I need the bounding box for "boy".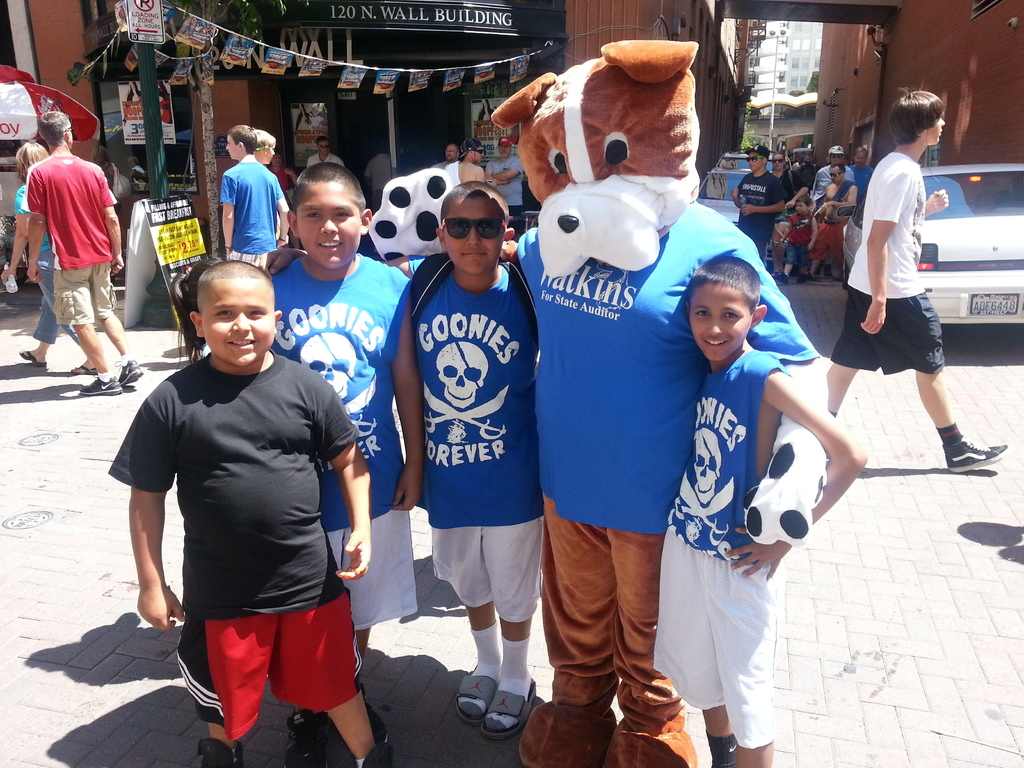
Here it is: 732/145/786/267.
